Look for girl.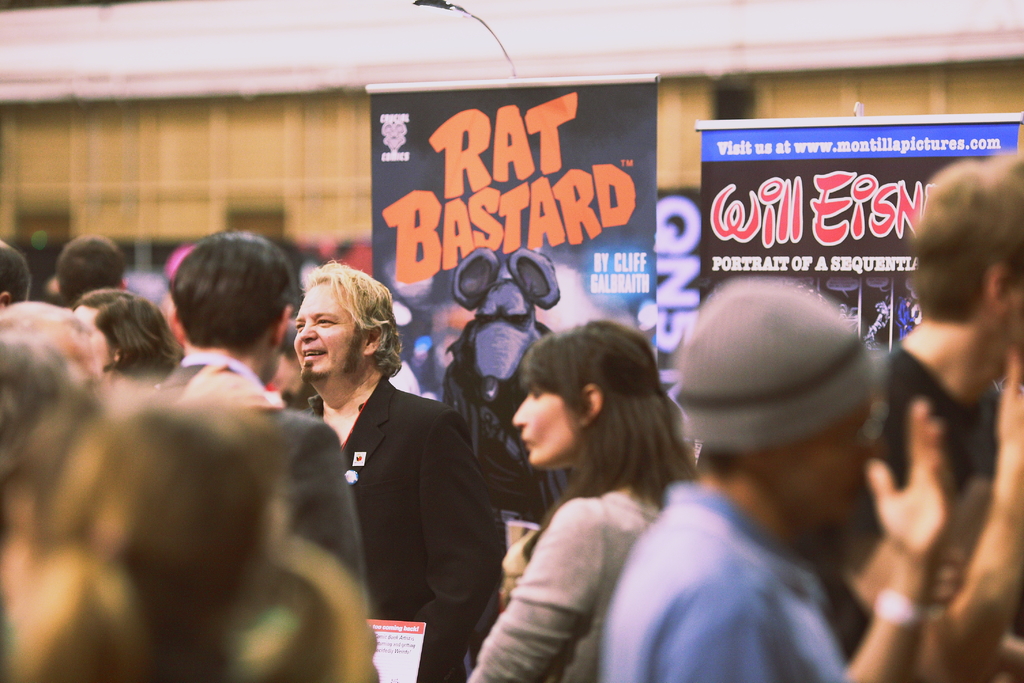
Found: {"left": 472, "top": 320, "right": 699, "bottom": 682}.
